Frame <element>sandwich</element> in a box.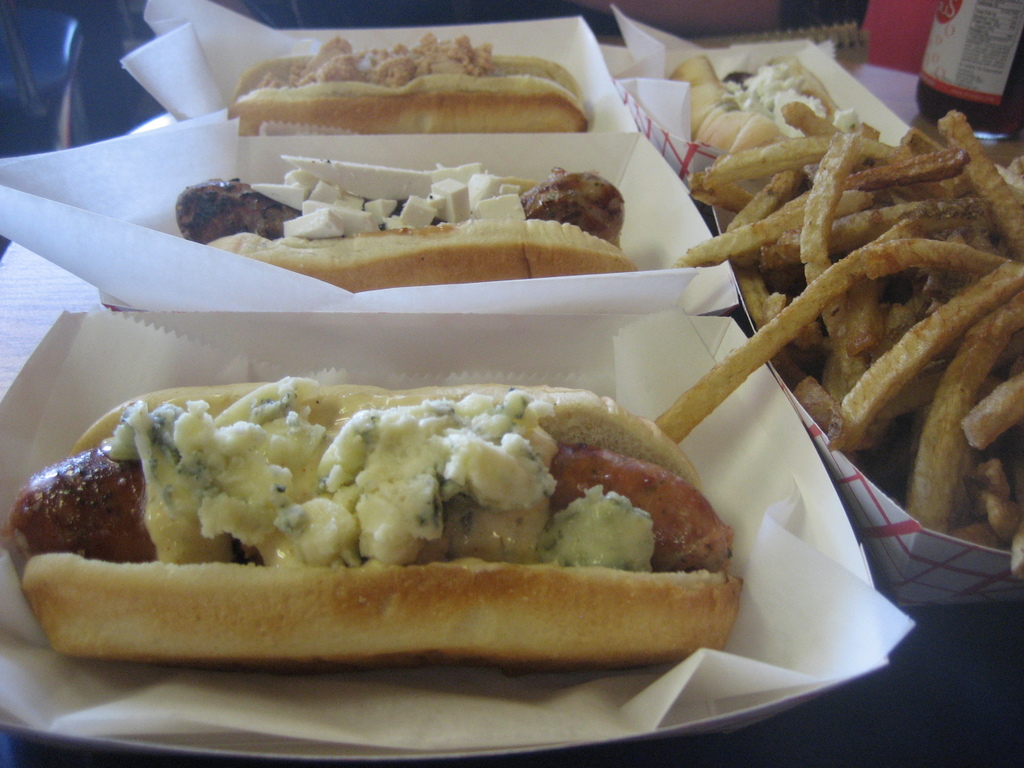
bbox(10, 371, 741, 667).
